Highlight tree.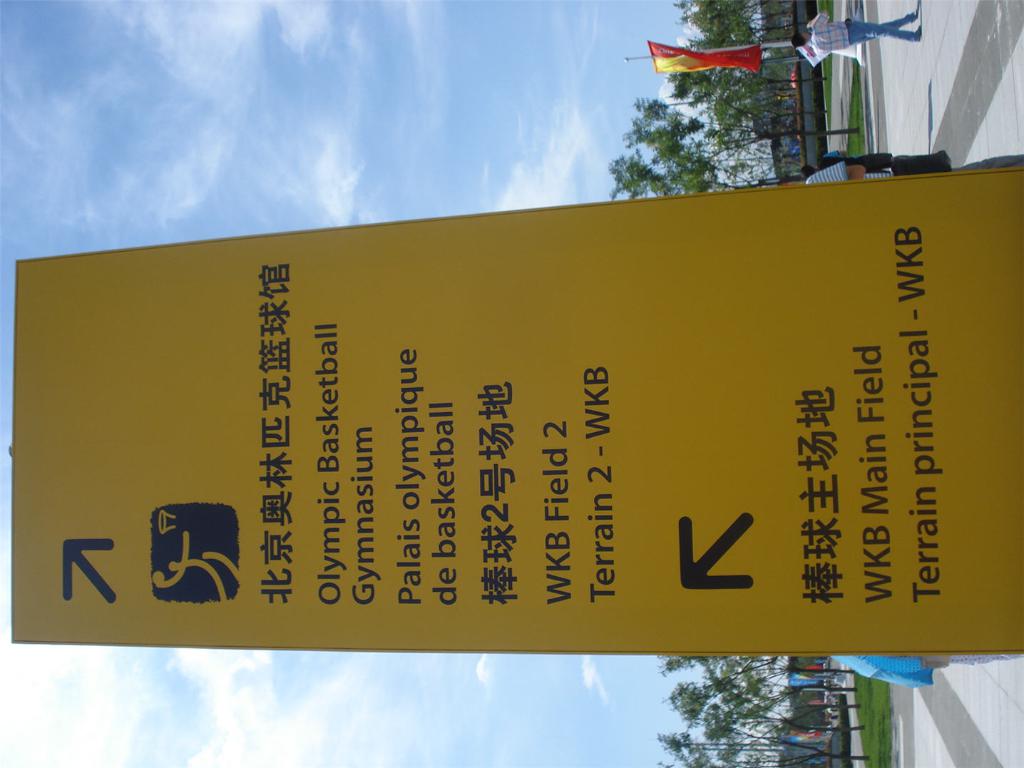
Highlighted region: pyautogui.locateOnScreen(620, 94, 859, 173).
